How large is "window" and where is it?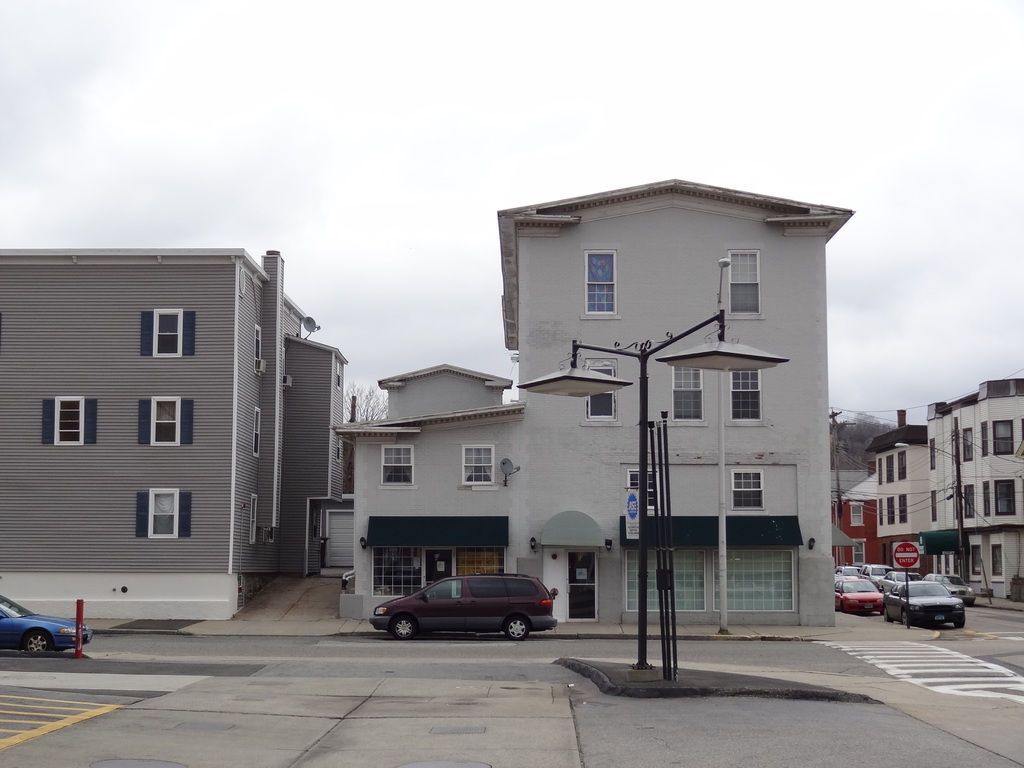
Bounding box: select_region(150, 307, 185, 357).
